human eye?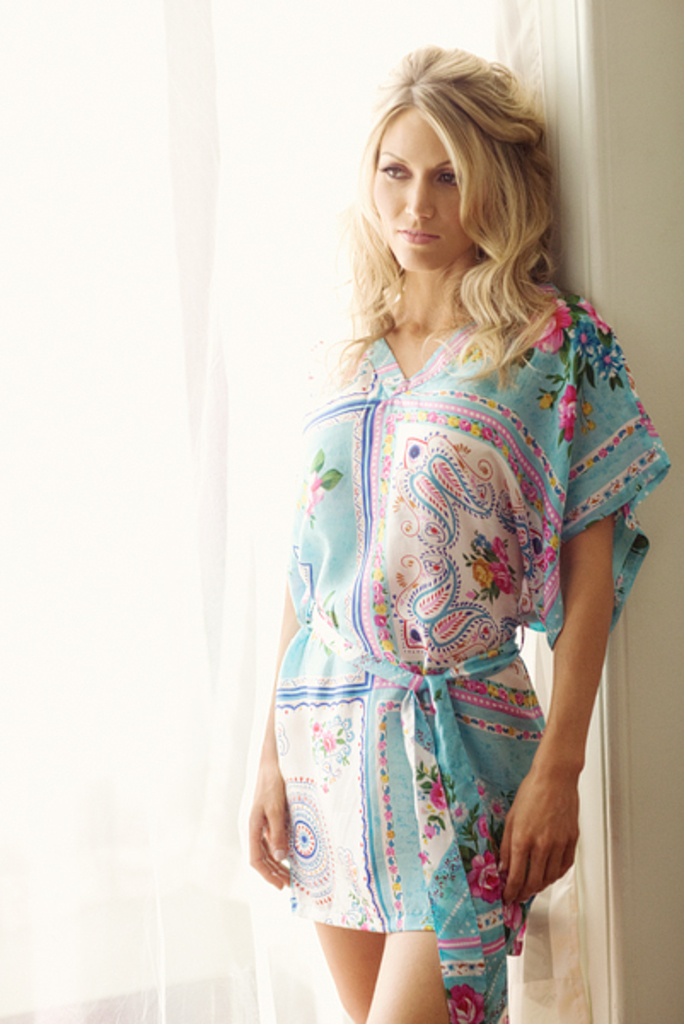
detection(433, 167, 455, 191)
